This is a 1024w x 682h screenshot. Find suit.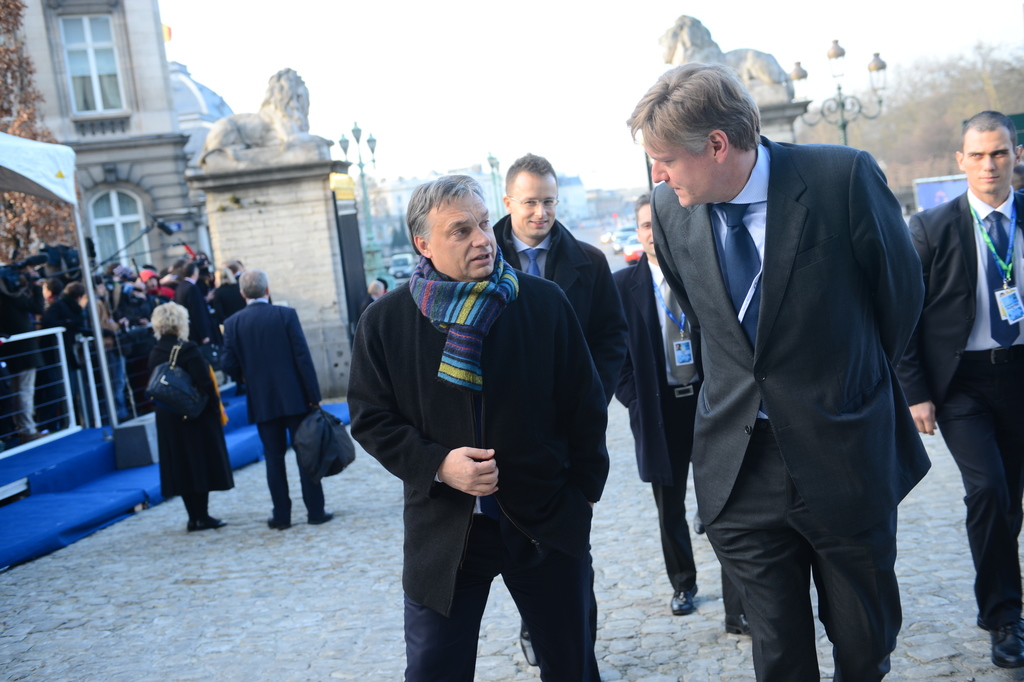
Bounding box: [894,186,1023,619].
